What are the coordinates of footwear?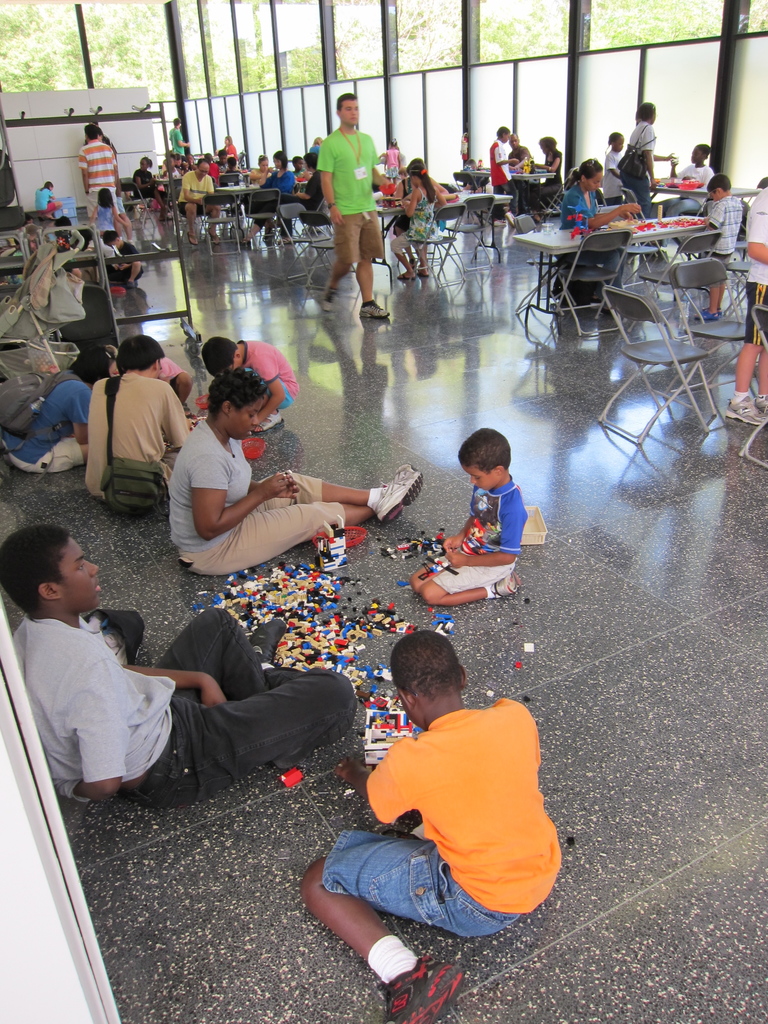
492 570 520 598.
